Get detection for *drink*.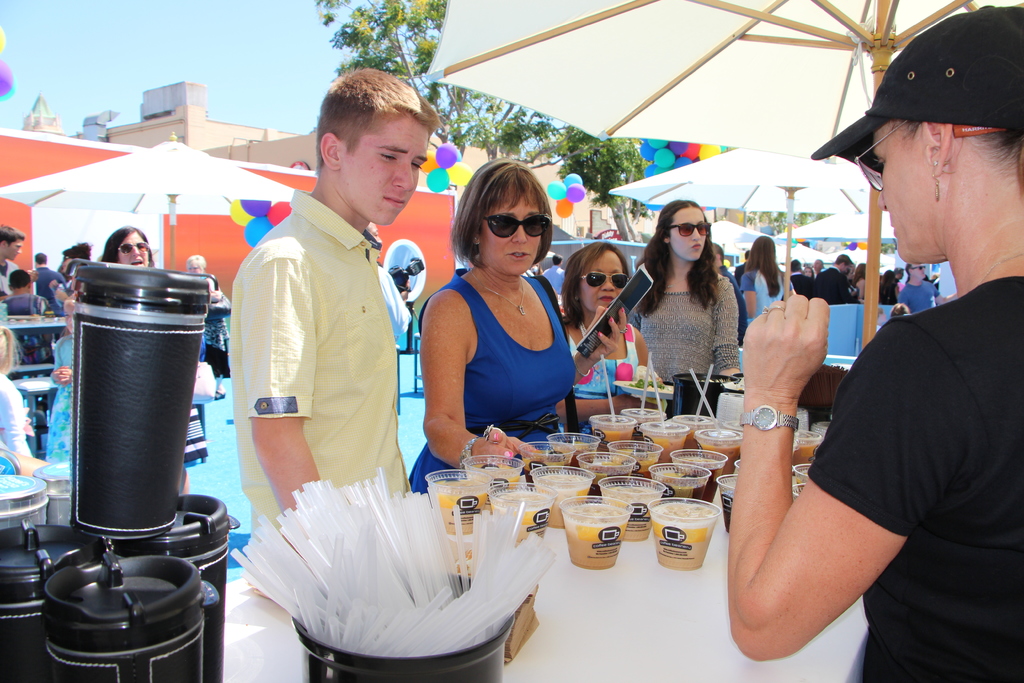
Detection: [564,518,617,566].
